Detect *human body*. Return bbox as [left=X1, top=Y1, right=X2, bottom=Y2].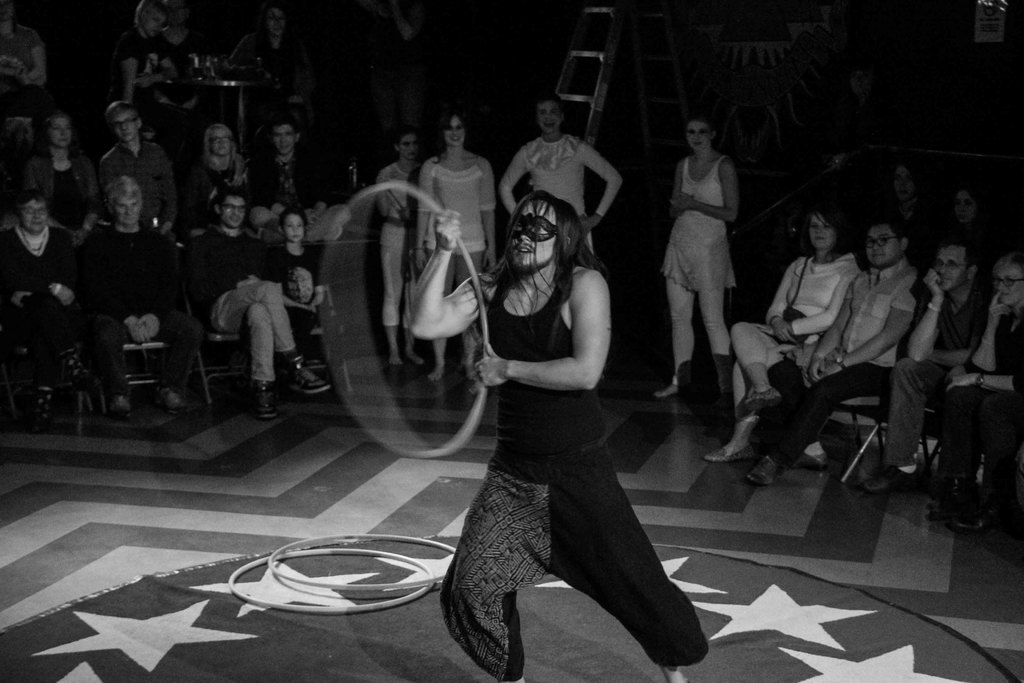
[left=500, top=92, right=626, bottom=253].
